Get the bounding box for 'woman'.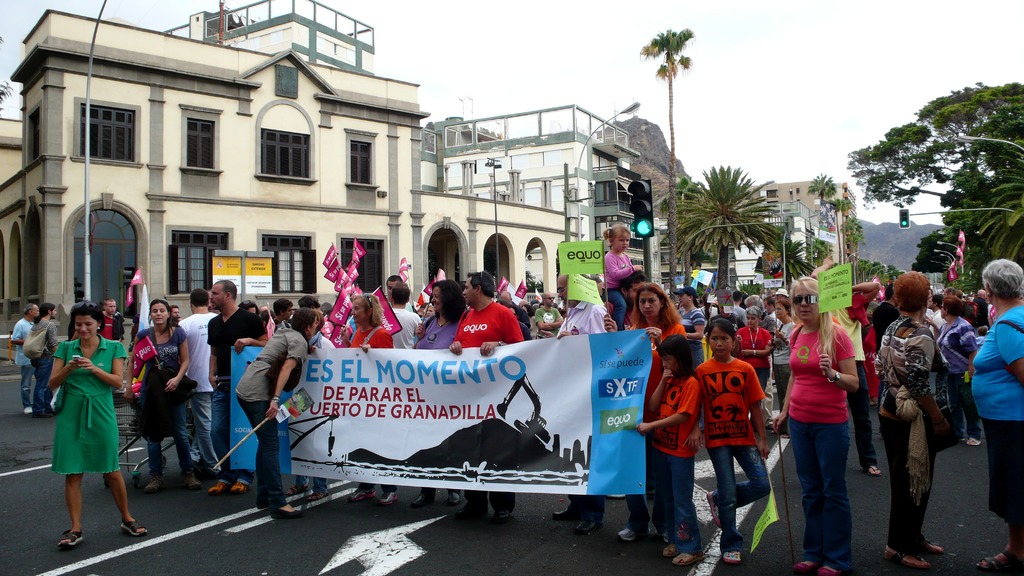
[239,301,259,312].
